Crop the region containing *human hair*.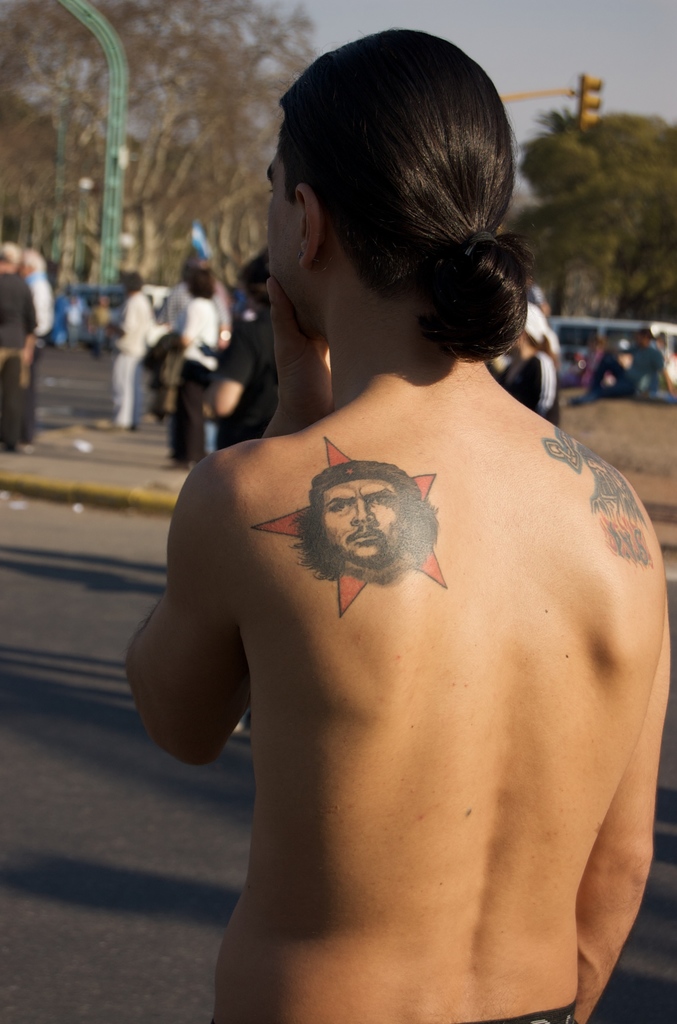
Crop region: [left=186, top=264, right=215, bottom=299].
